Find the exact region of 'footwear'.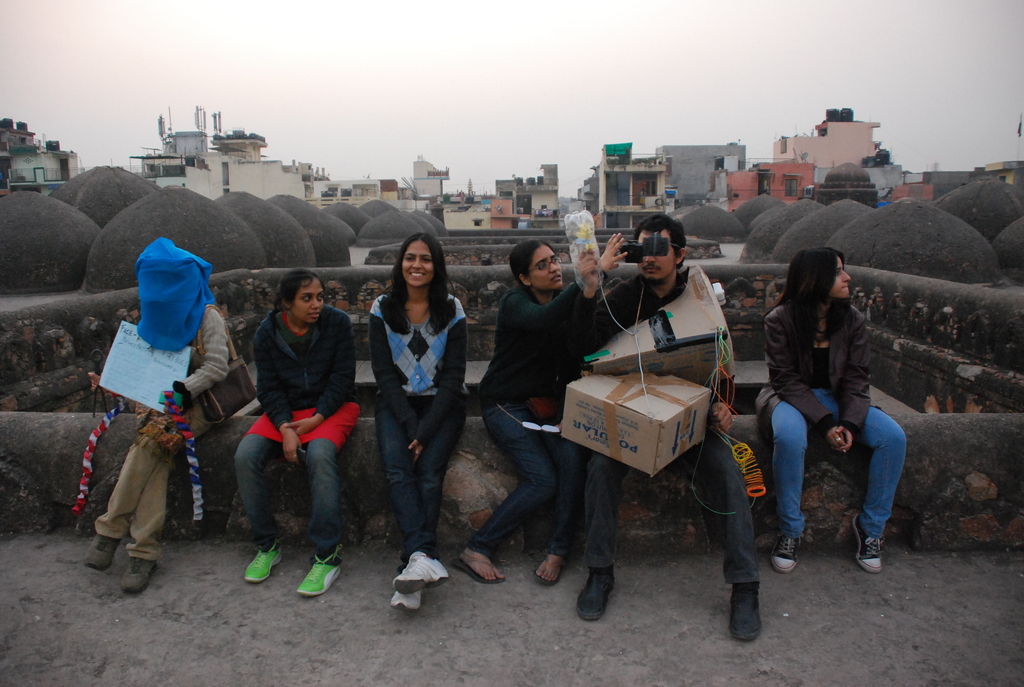
Exact region: [x1=856, y1=516, x2=886, y2=572].
